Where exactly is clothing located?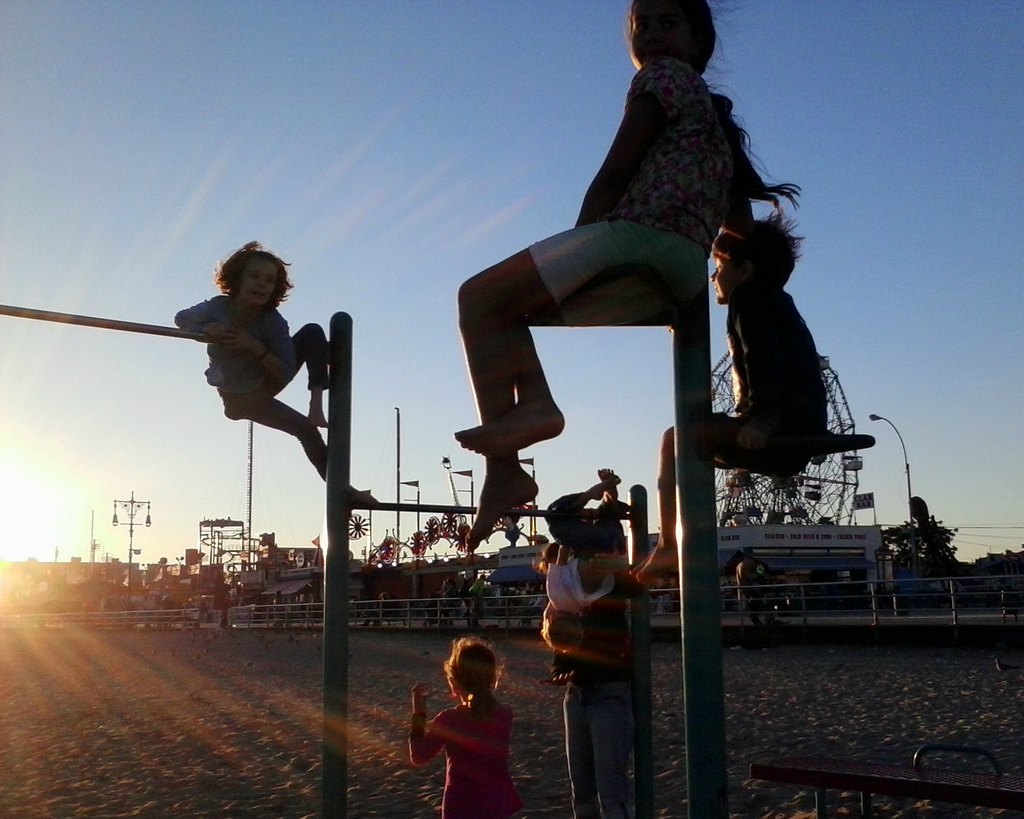
Its bounding box is left=716, top=288, right=830, bottom=485.
